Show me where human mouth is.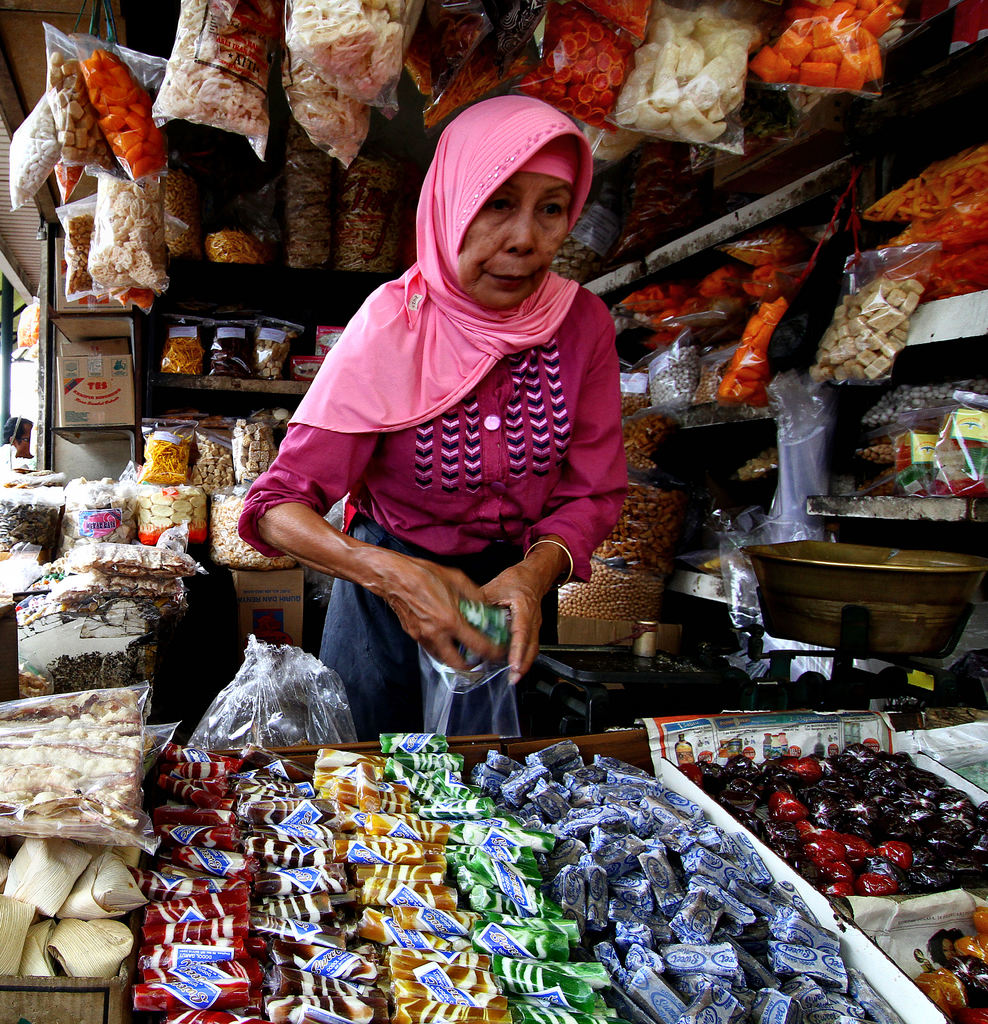
human mouth is at l=487, t=272, r=532, b=281.
